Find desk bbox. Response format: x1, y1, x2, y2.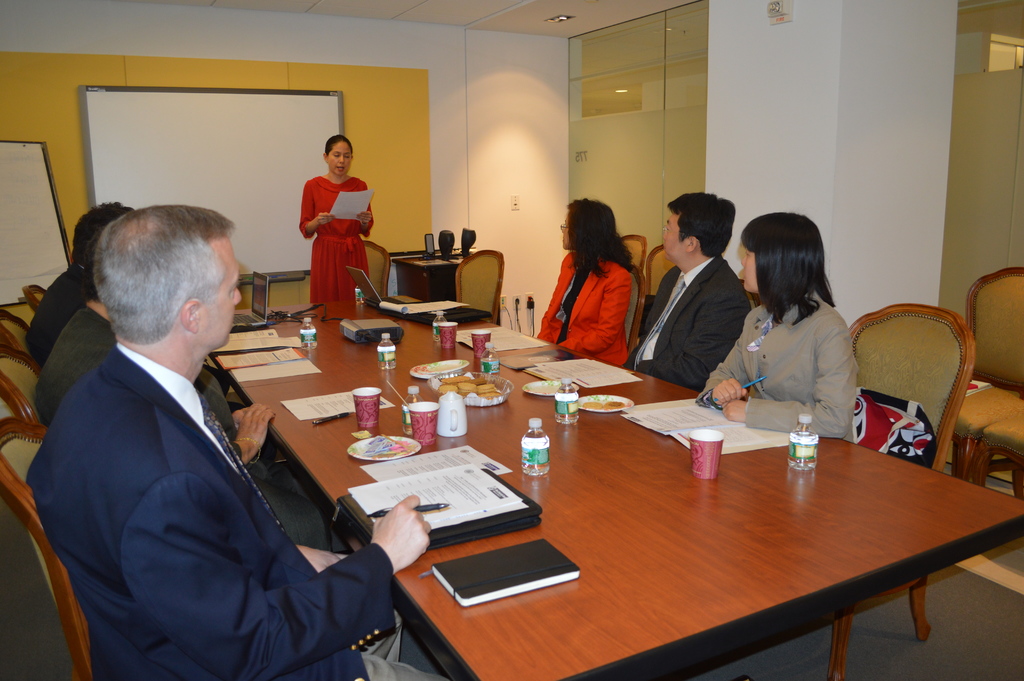
236, 296, 1023, 680.
